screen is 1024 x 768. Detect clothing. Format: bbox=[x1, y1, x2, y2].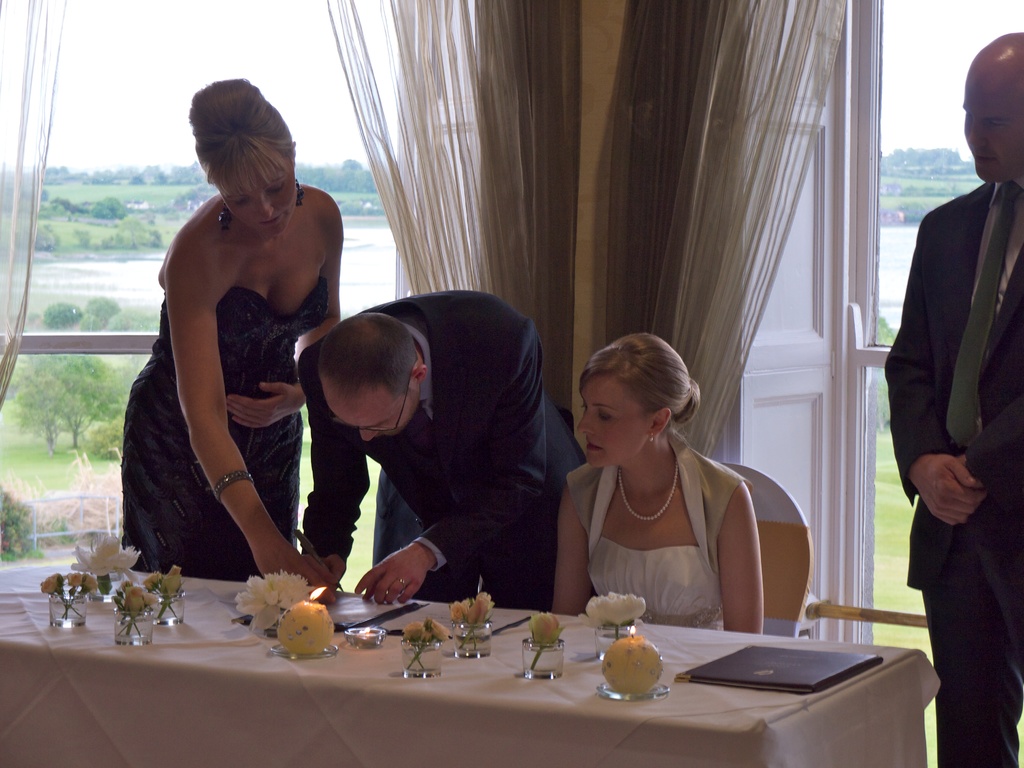
bbox=[883, 180, 1023, 767].
